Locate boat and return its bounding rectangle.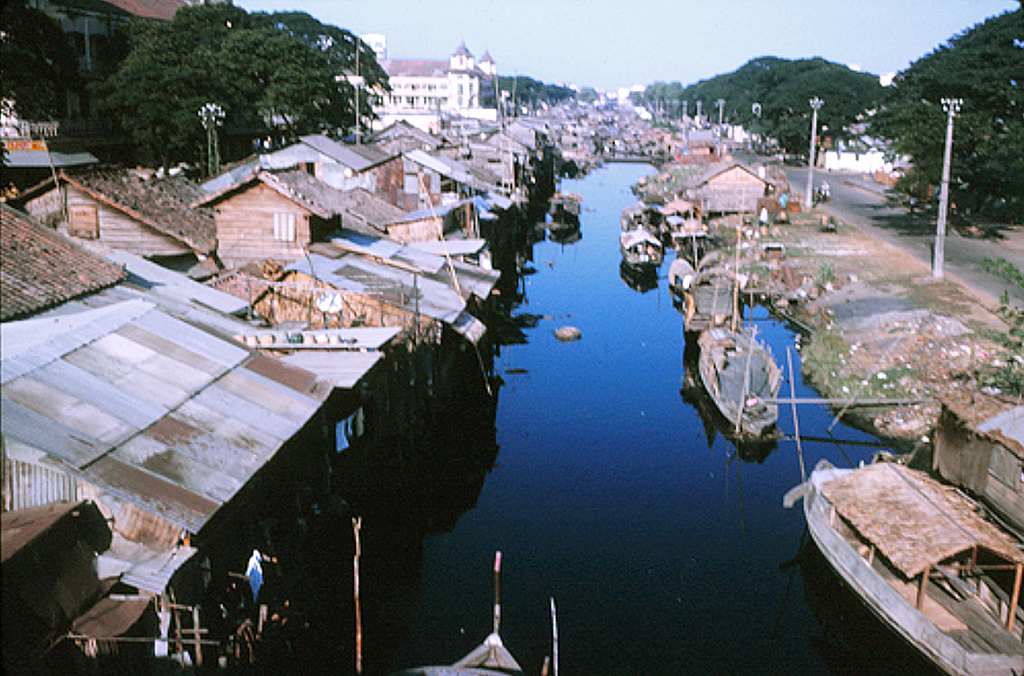
bbox=(697, 323, 787, 439).
